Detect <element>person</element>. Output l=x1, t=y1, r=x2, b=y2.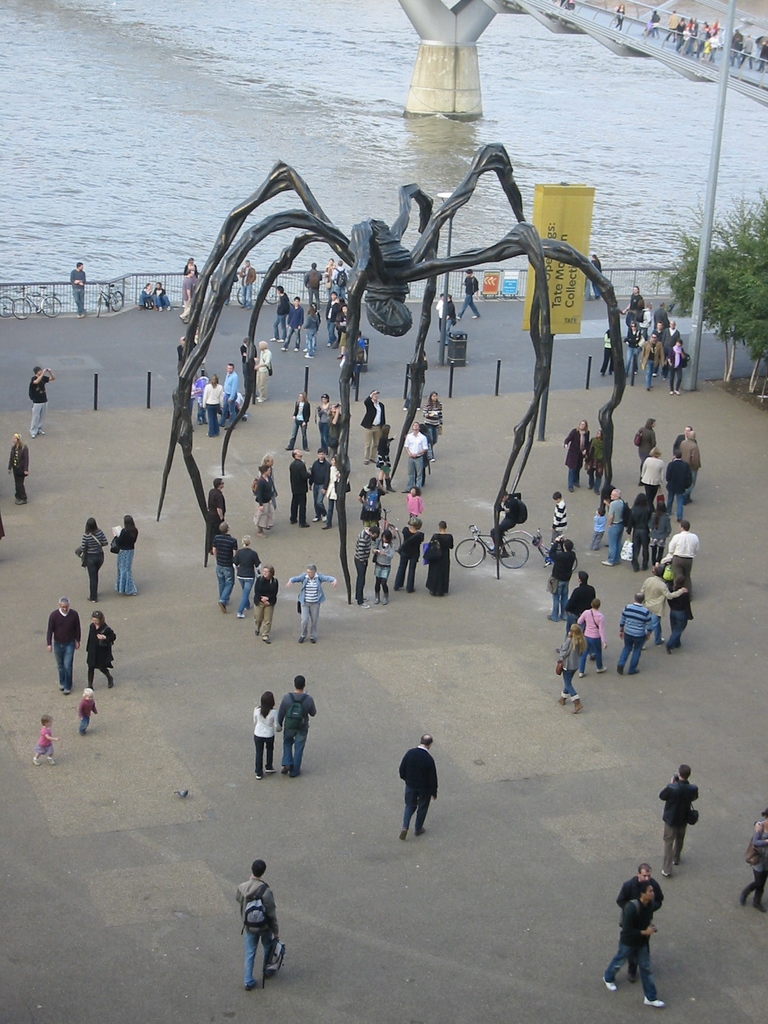
l=279, t=672, r=317, b=774.
